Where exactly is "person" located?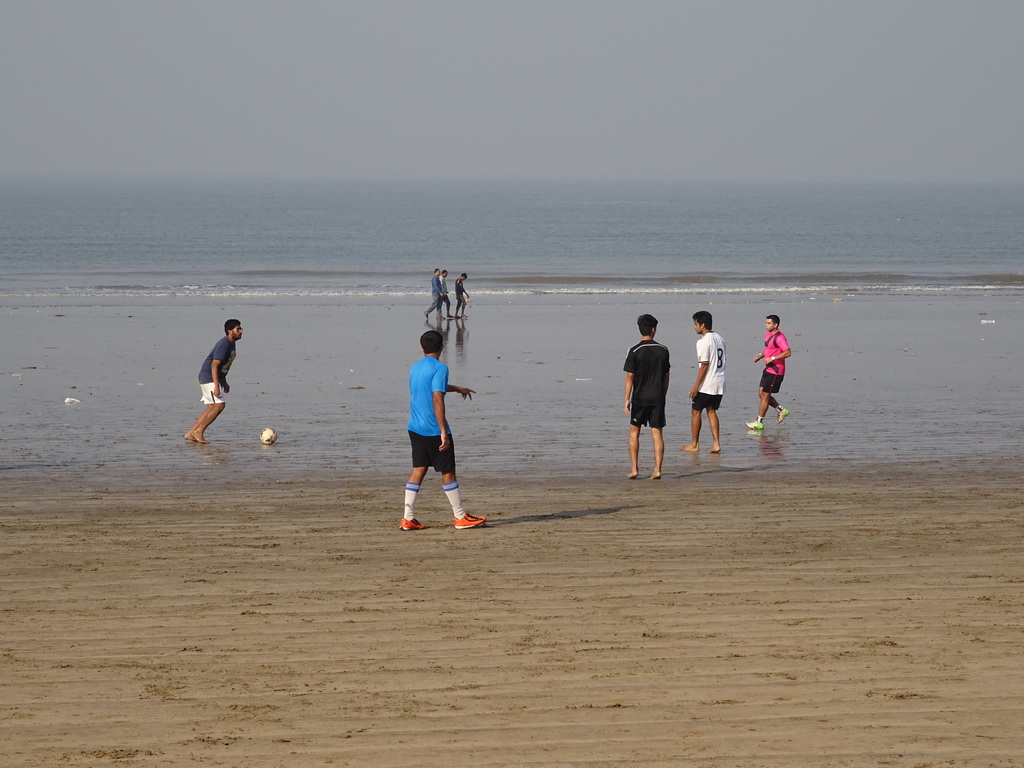
Its bounding box is BBox(682, 310, 728, 454).
